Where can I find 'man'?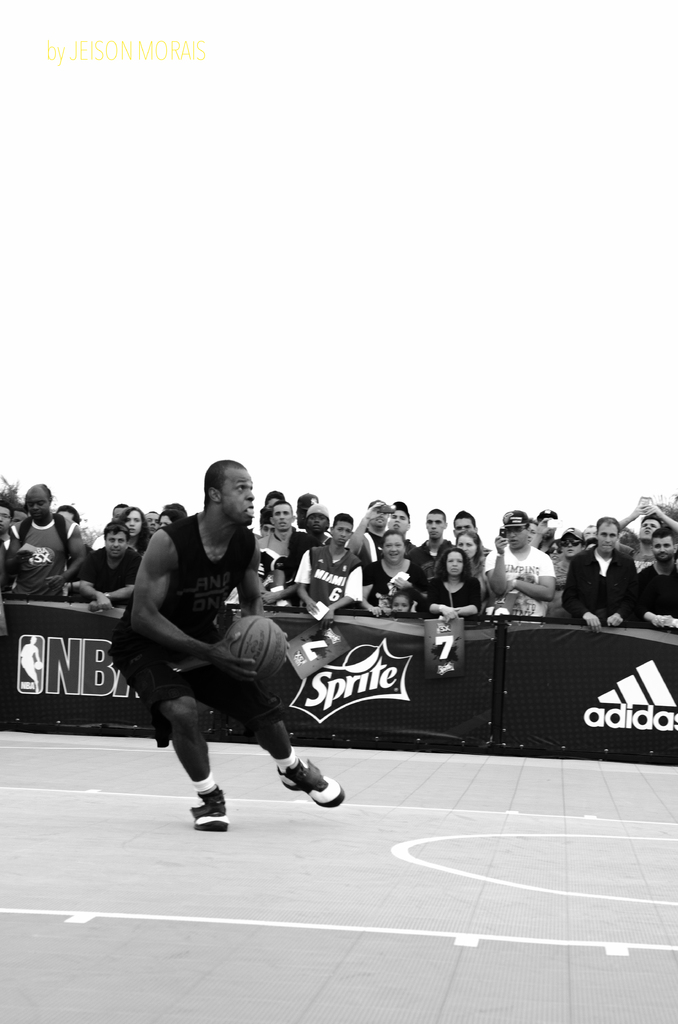
You can find it at region(292, 512, 367, 617).
